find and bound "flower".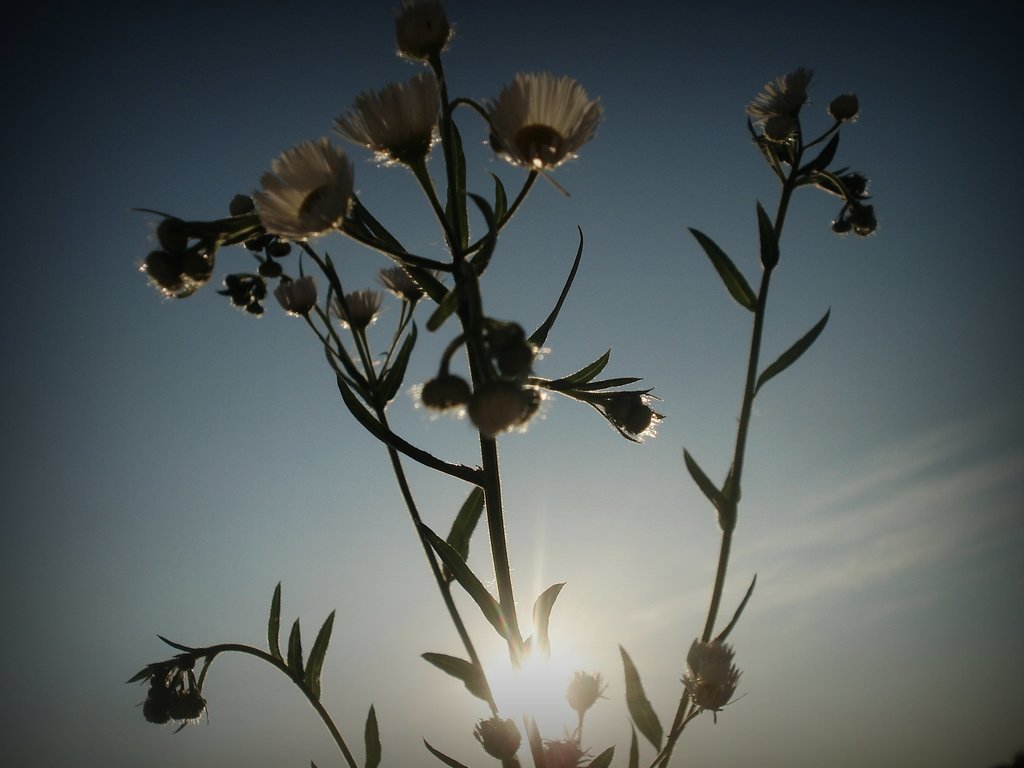
Bound: <box>264,253,365,328</box>.
